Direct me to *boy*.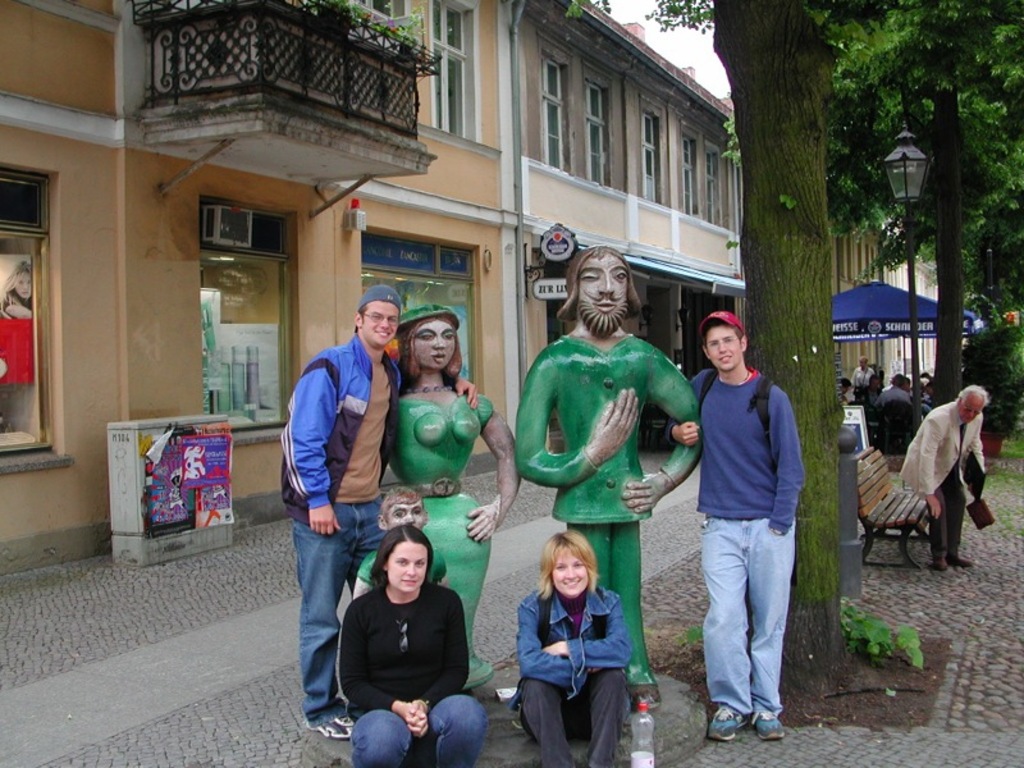
Direction: BBox(668, 297, 828, 740).
